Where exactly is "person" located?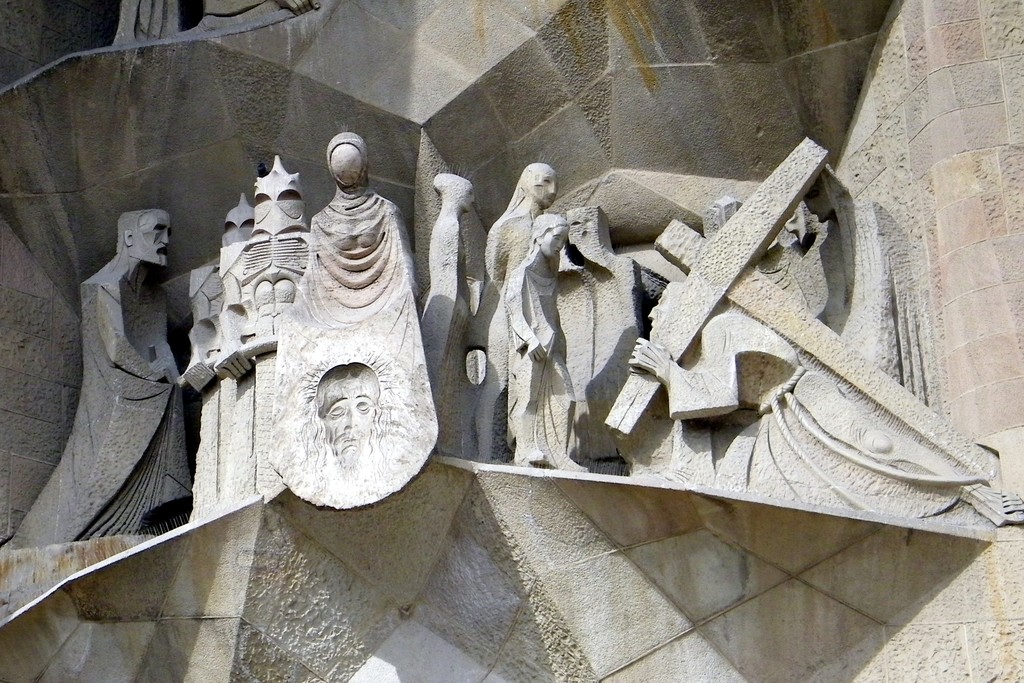
Its bounding box is 212/155/308/494.
